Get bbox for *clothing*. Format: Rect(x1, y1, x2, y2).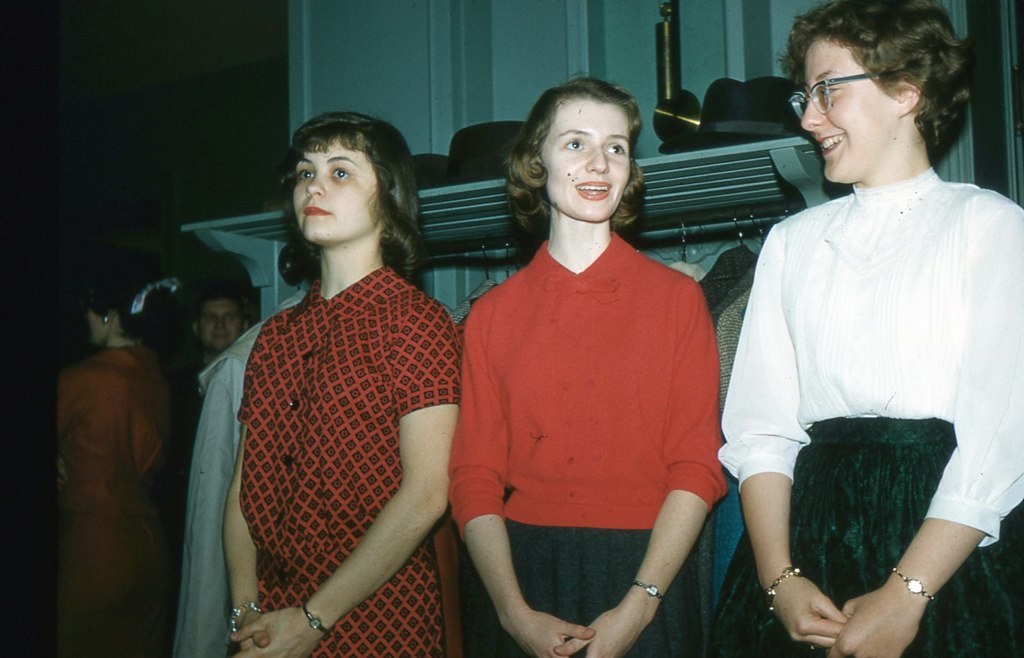
Rect(203, 202, 469, 652).
